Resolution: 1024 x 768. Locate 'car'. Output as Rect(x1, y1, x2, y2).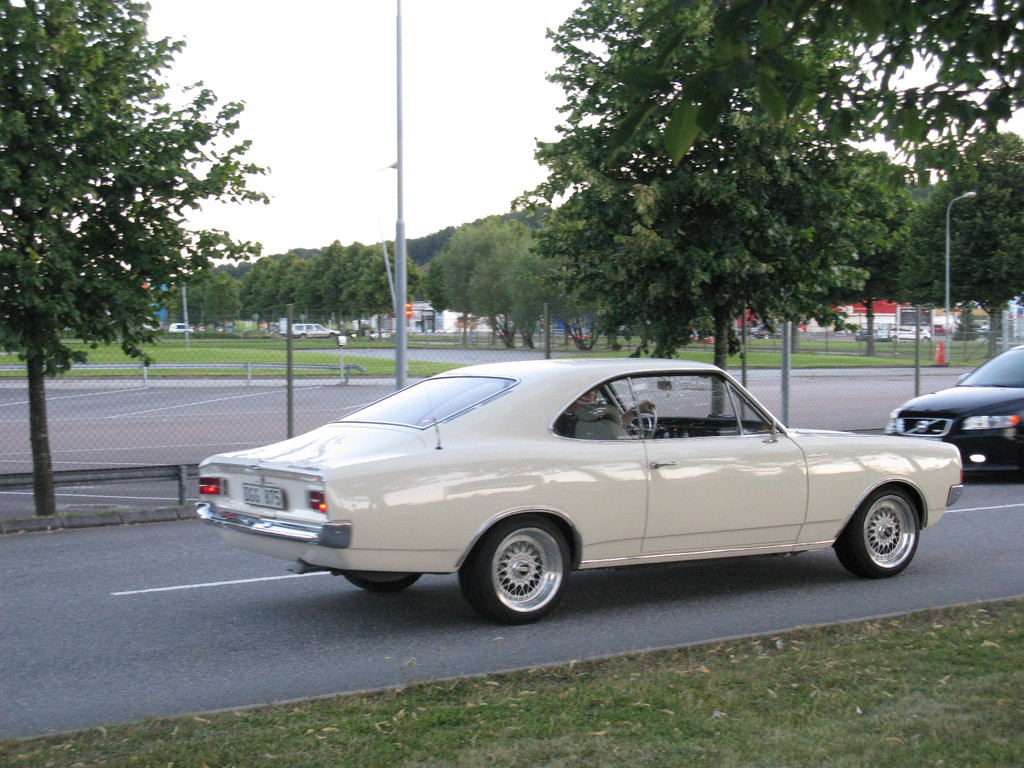
Rect(886, 339, 1023, 483).
